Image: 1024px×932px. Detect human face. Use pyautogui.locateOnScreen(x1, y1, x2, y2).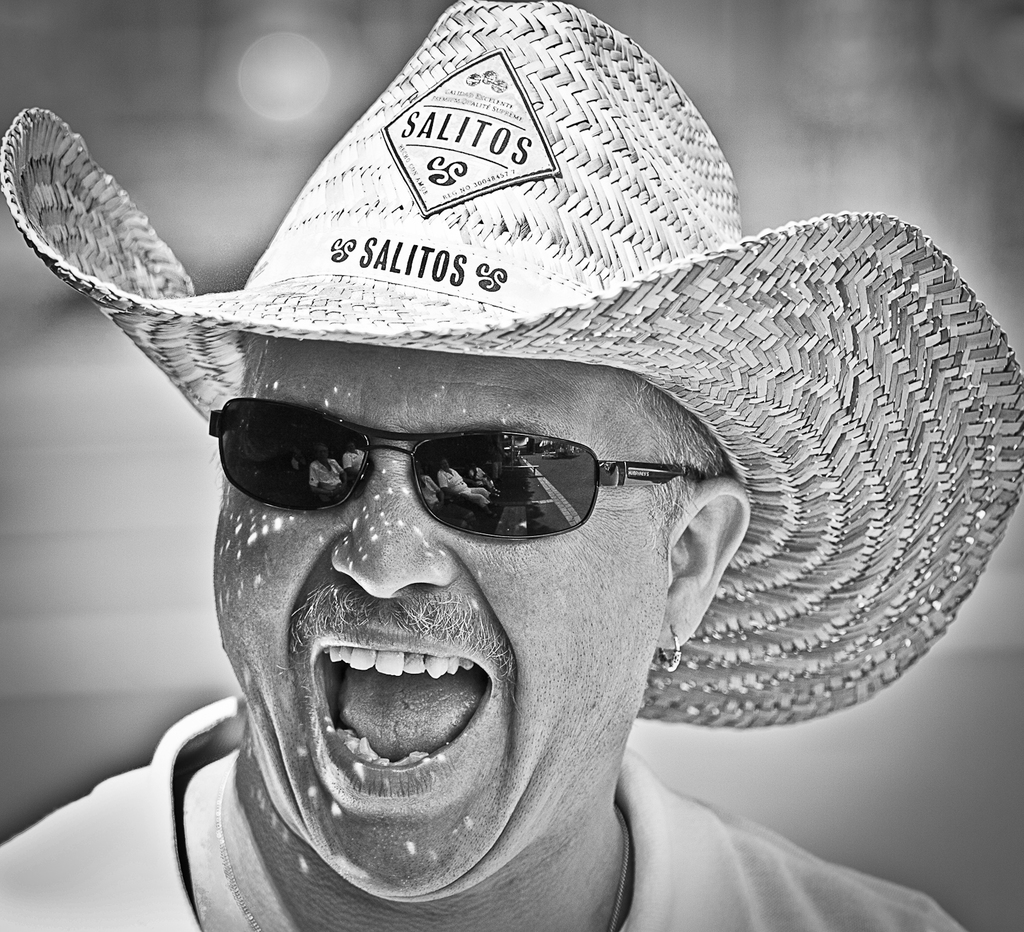
pyautogui.locateOnScreen(209, 340, 670, 901).
